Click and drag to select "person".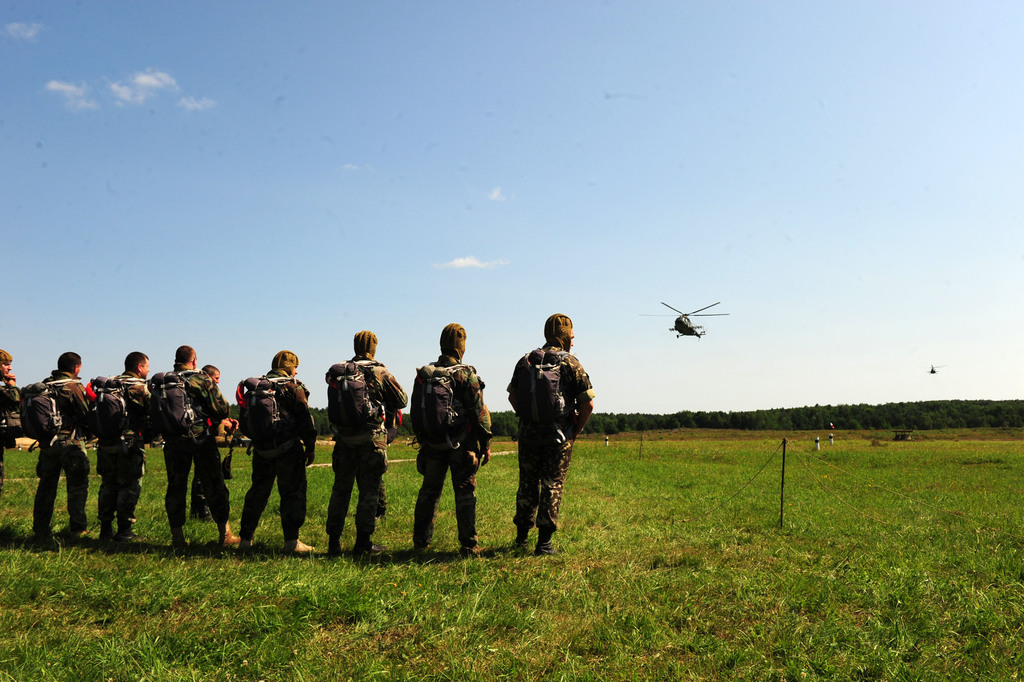
Selection: bbox(91, 348, 151, 547).
